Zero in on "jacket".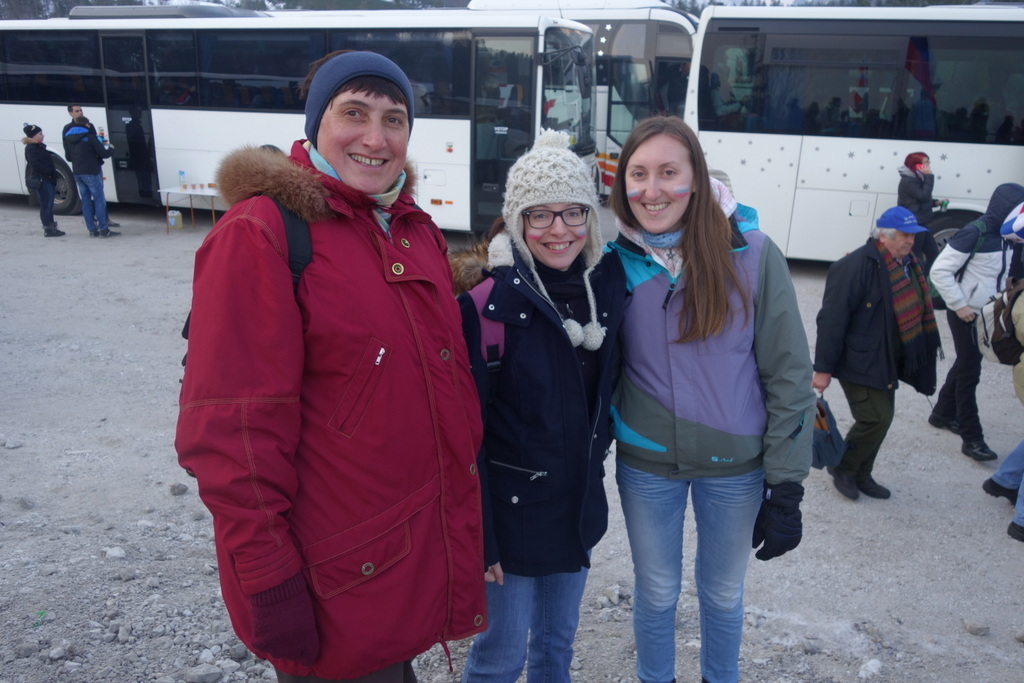
Zeroed in: bbox=[815, 229, 937, 394].
